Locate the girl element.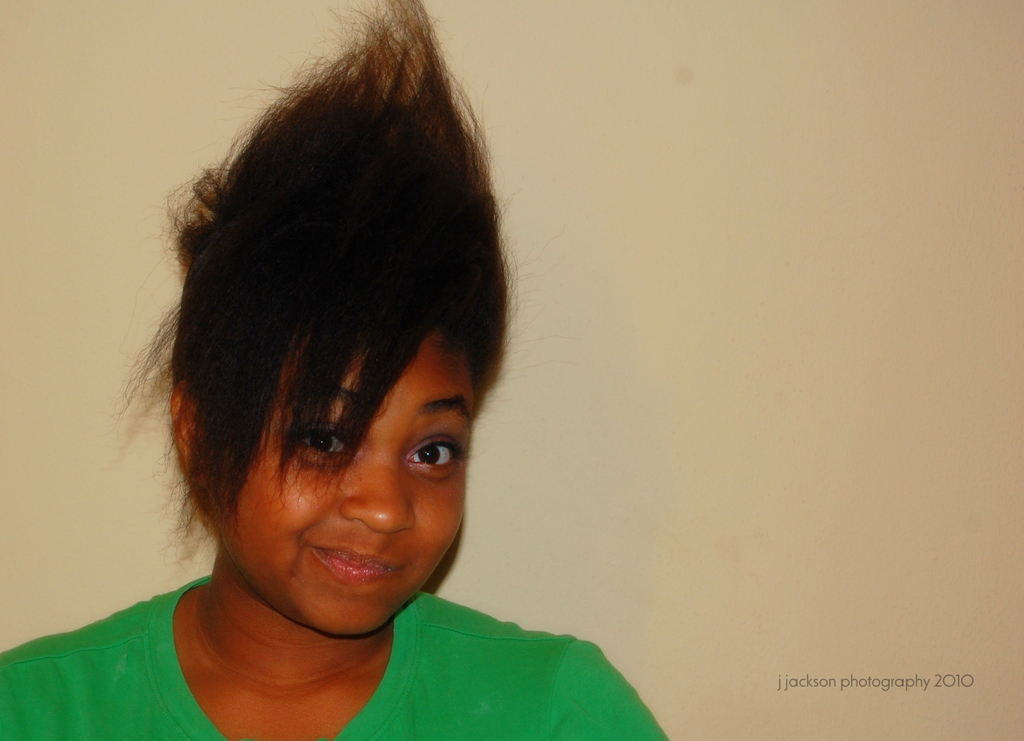
Element bbox: (0,0,673,740).
